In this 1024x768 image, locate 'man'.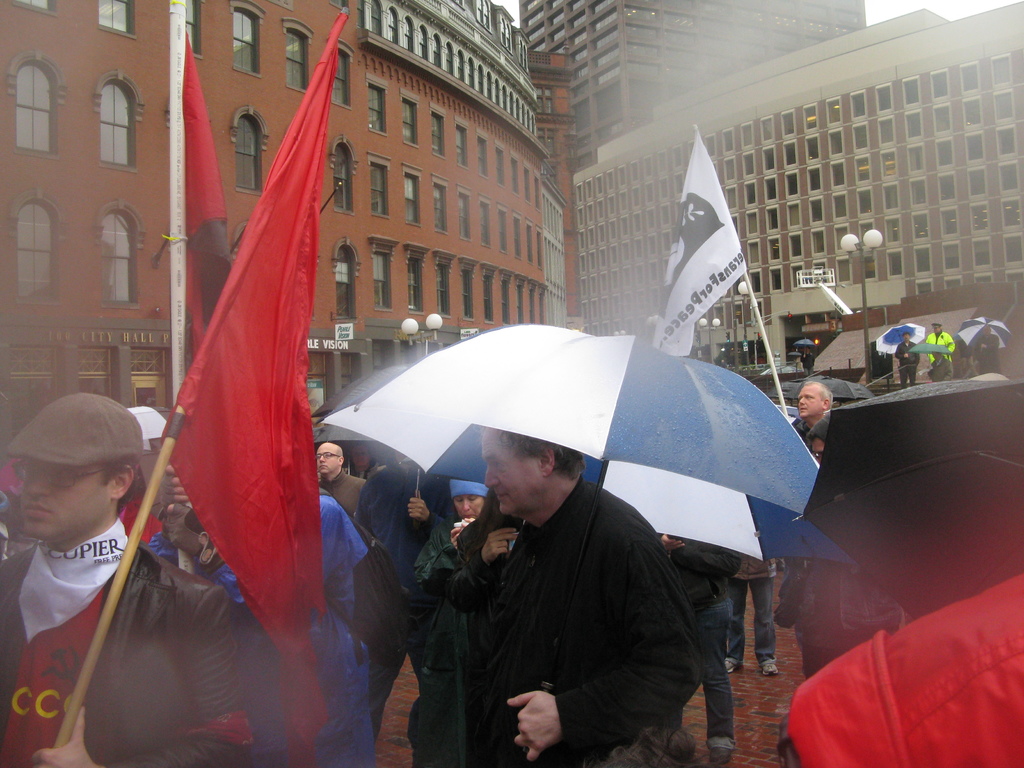
Bounding box: <box>644,519,739,767</box>.
